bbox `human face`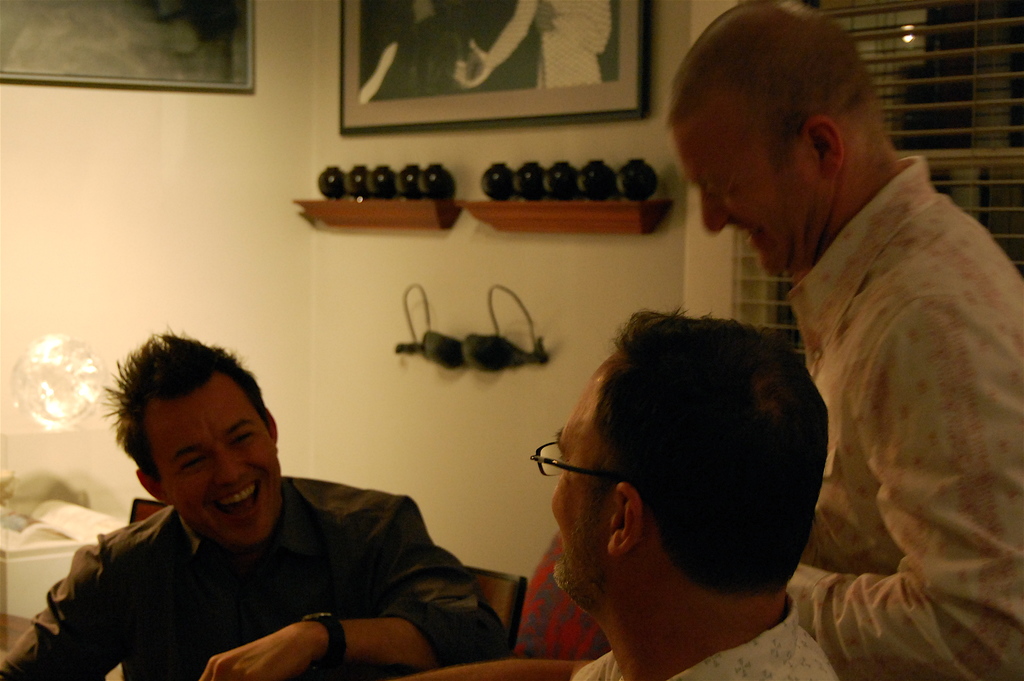
(left=673, top=133, right=819, bottom=277)
